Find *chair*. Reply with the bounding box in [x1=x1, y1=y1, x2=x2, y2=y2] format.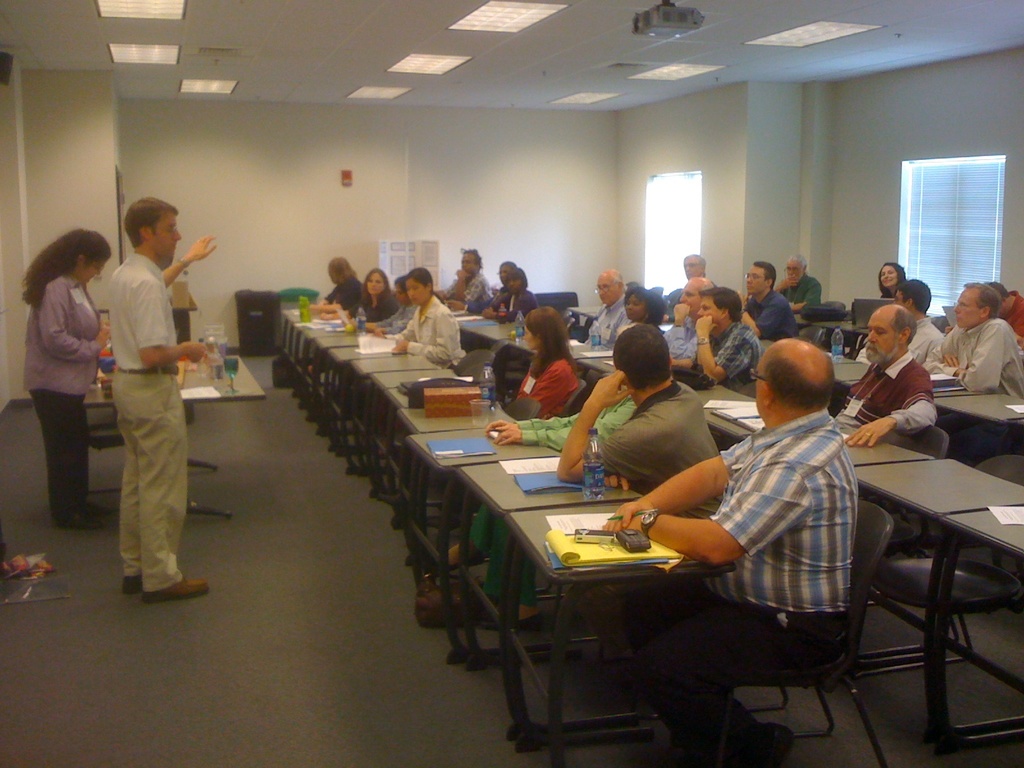
[x1=562, y1=373, x2=587, y2=420].
